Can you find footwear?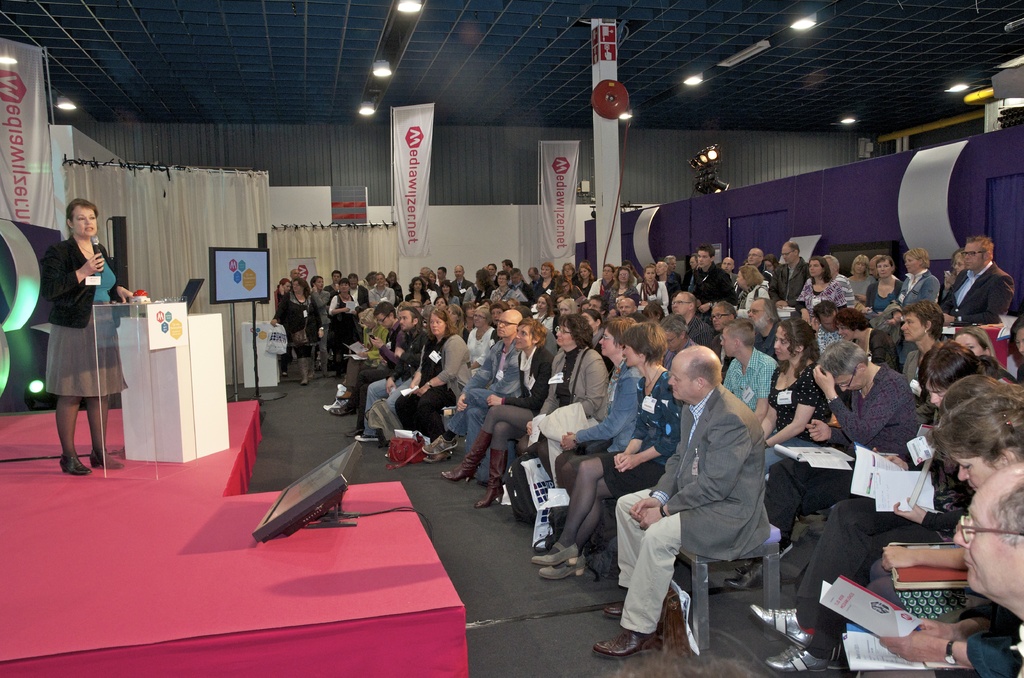
Yes, bounding box: [604, 591, 627, 617].
